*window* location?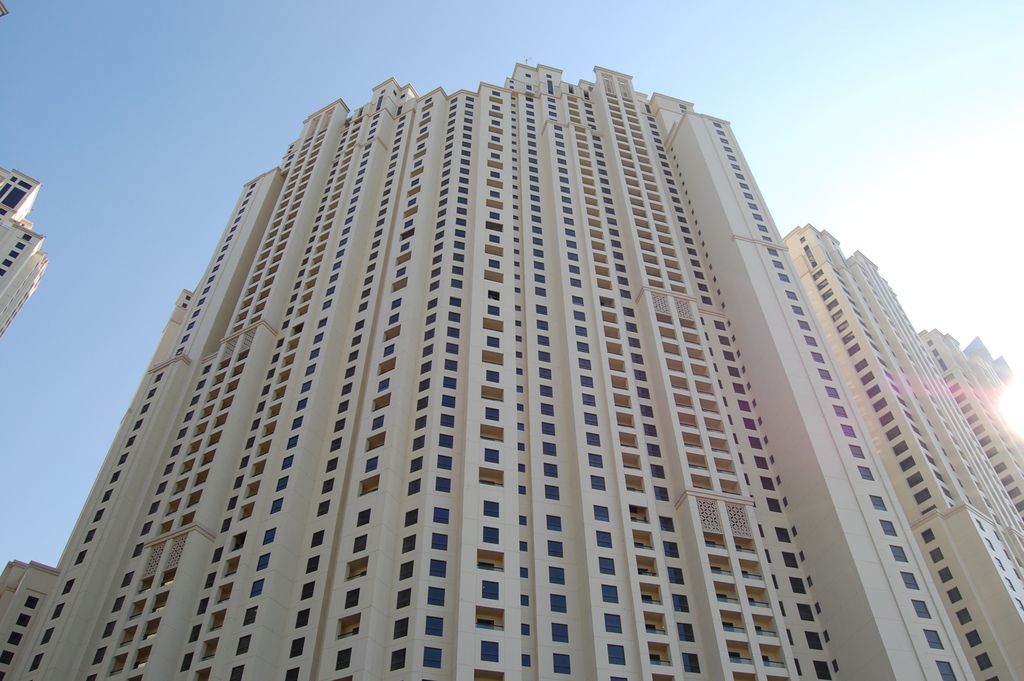
region(96, 486, 116, 503)
